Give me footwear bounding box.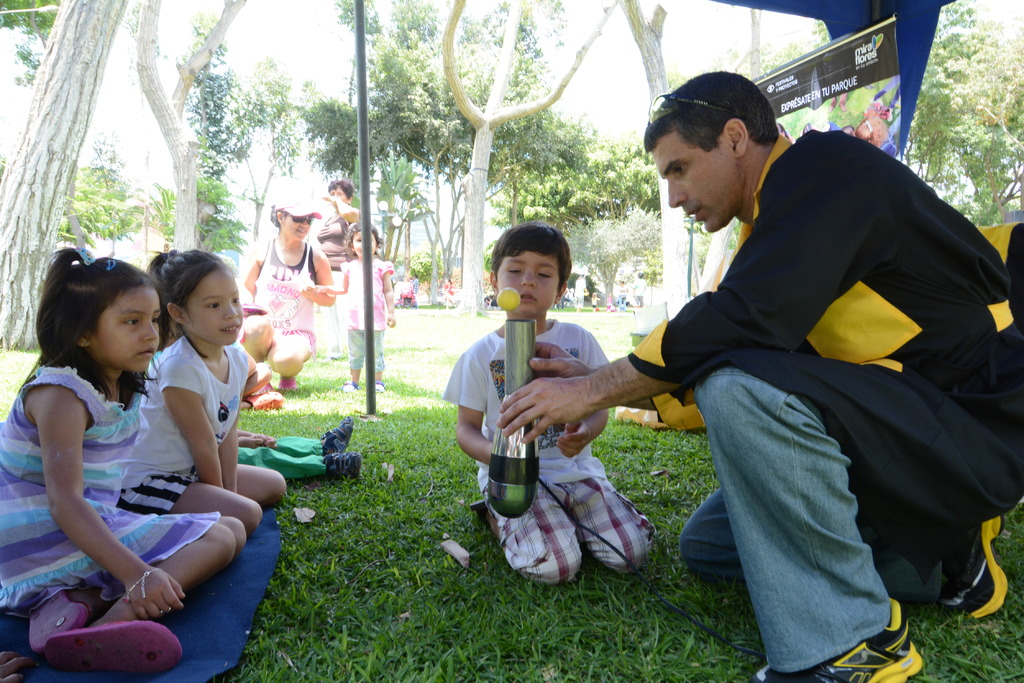
(left=950, top=512, right=1005, bottom=627).
